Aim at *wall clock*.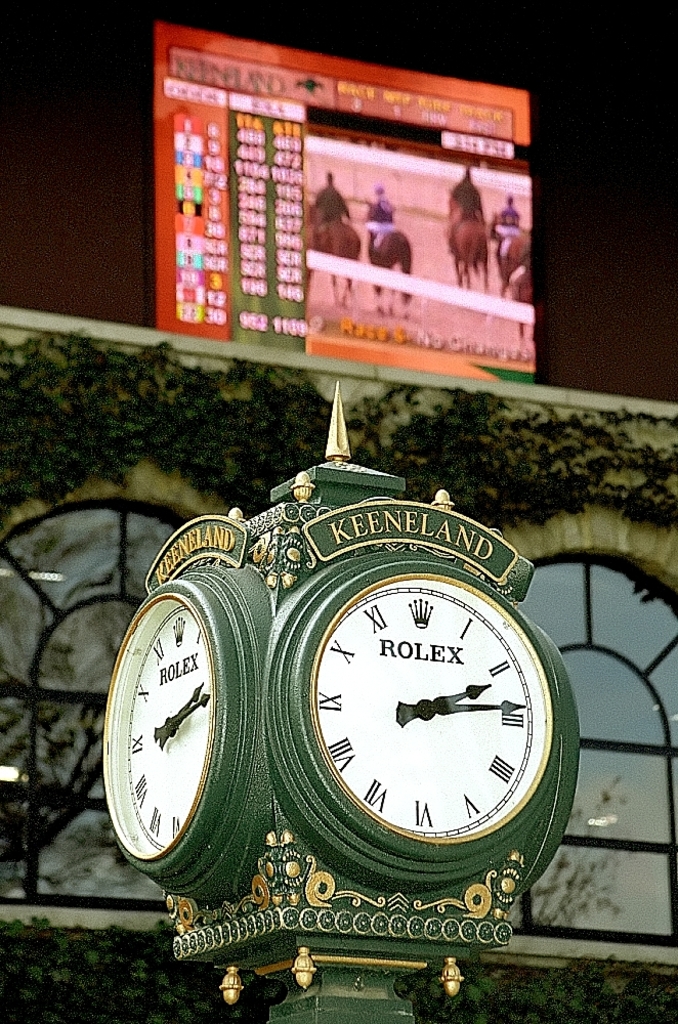
Aimed at (x1=262, y1=547, x2=577, y2=888).
